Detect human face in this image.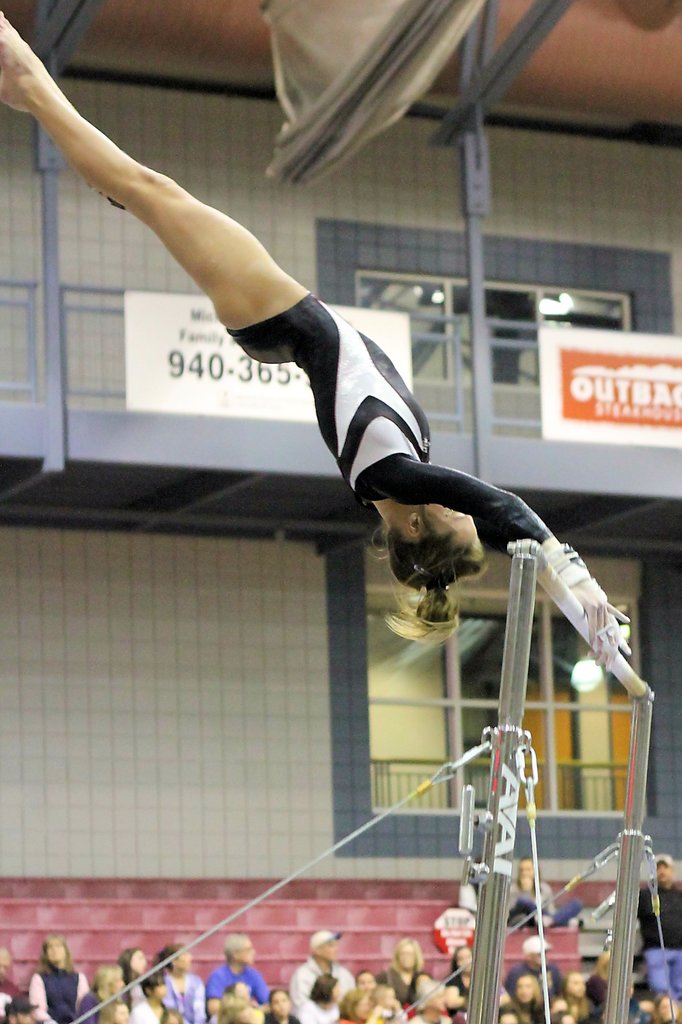
Detection: {"left": 358, "top": 974, "right": 377, "bottom": 993}.
